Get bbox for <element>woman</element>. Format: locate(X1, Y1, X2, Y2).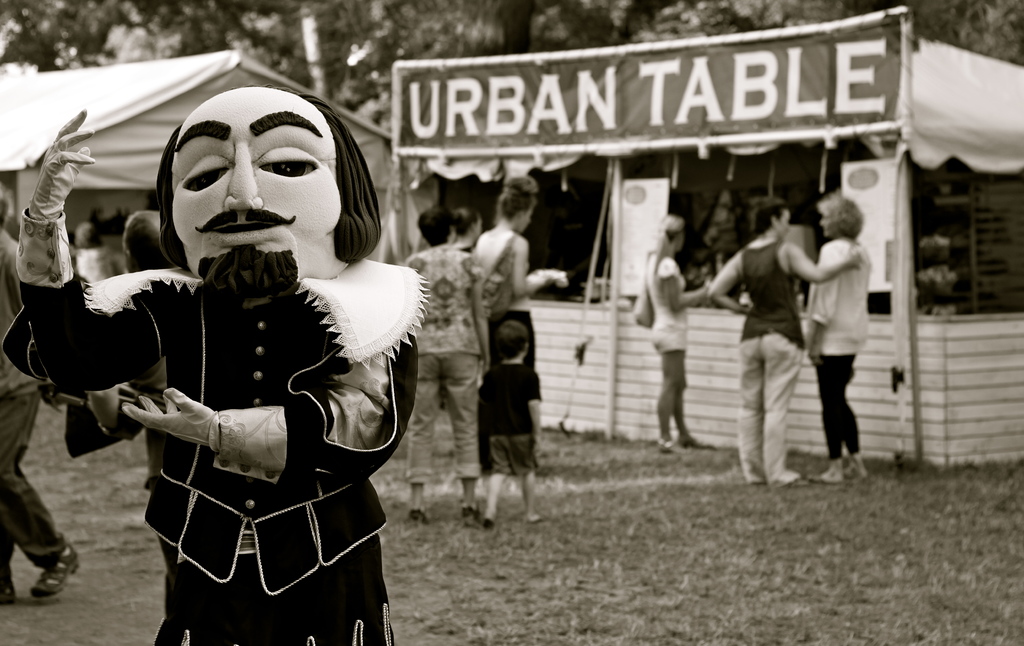
locate(469, 172, 569, 368).
